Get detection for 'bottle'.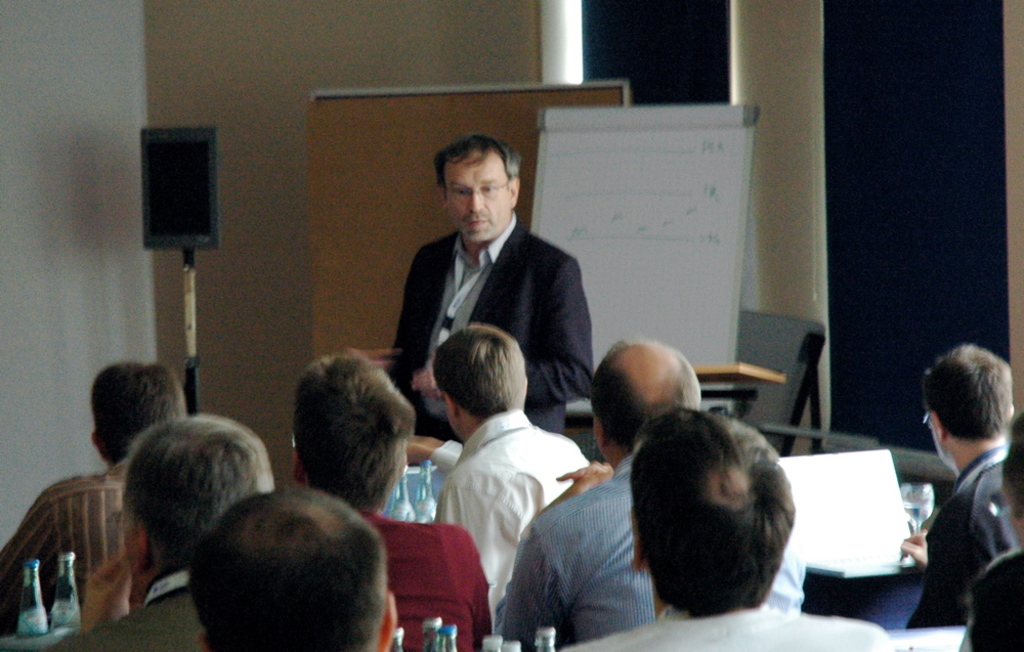
Detection: bbox=(418, 617, 440, 651).
